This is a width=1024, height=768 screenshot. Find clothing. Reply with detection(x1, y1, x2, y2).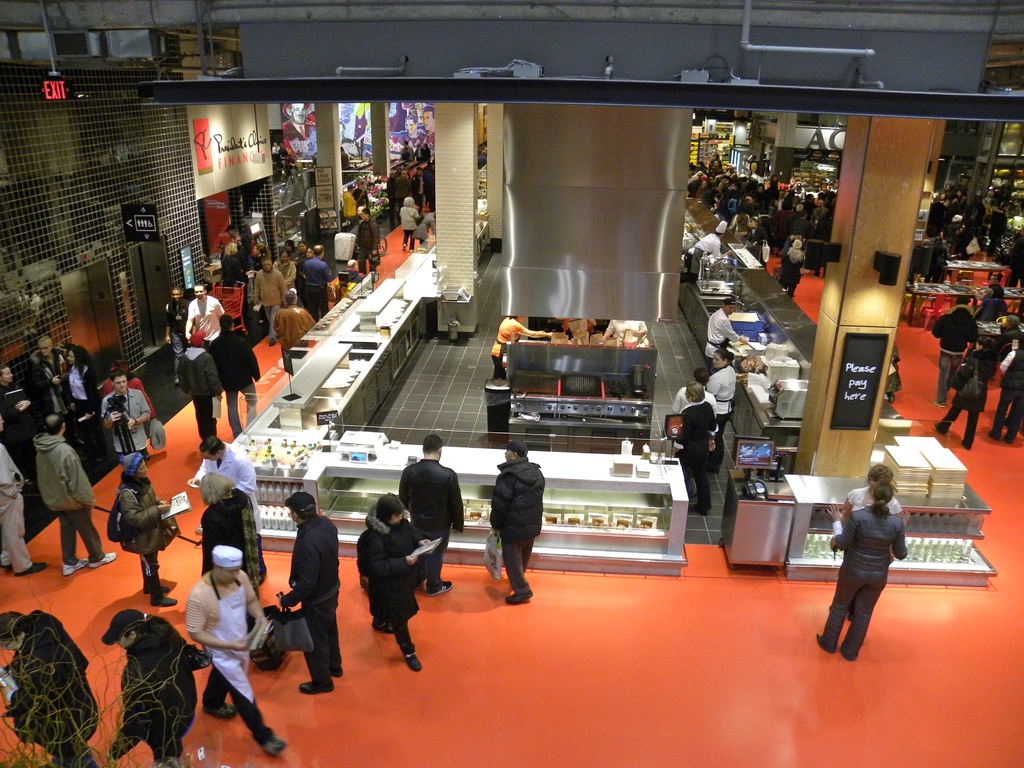
detection(97, 388, 147, 458).
